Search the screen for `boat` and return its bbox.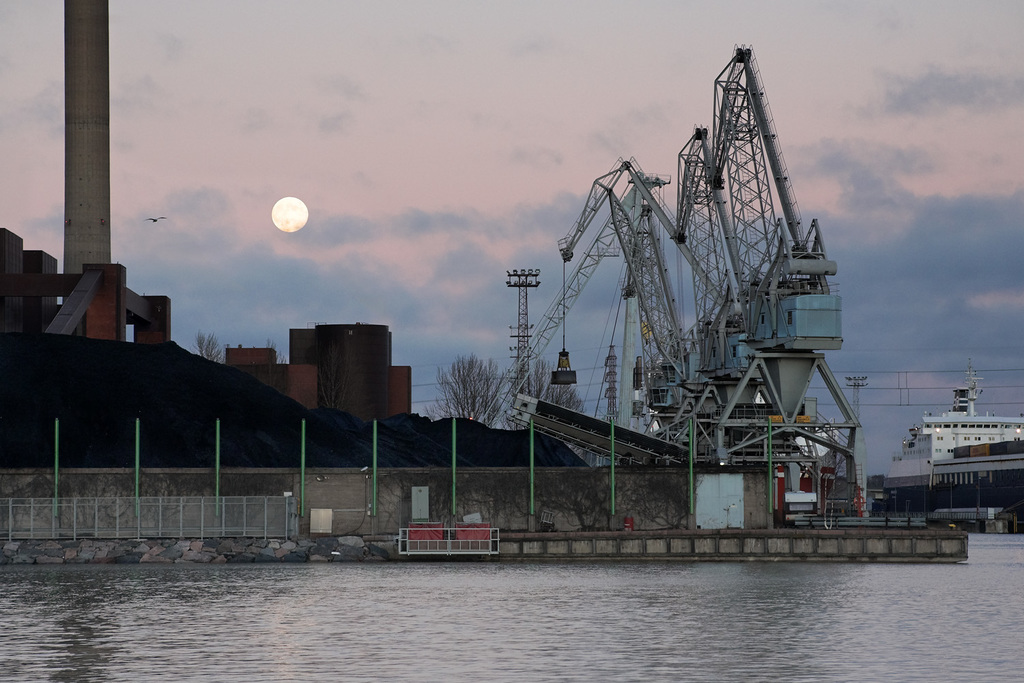
Found: left=869, top=359, right=1023, bottom=520.
